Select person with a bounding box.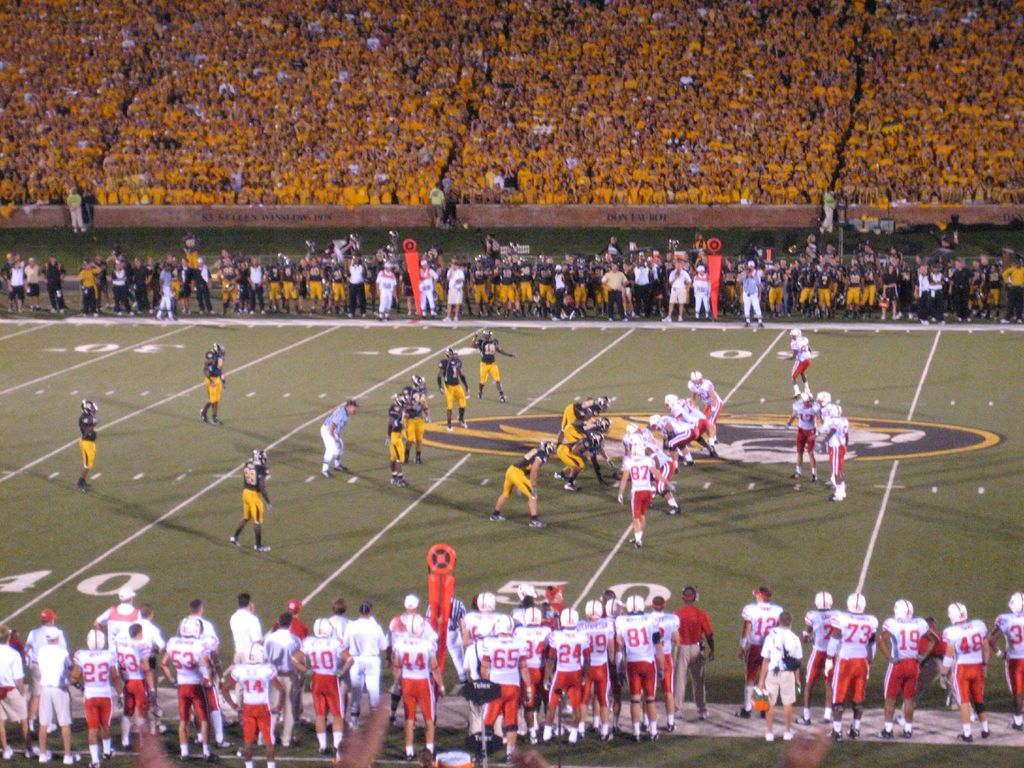
region(202, 340, 230, 424).
